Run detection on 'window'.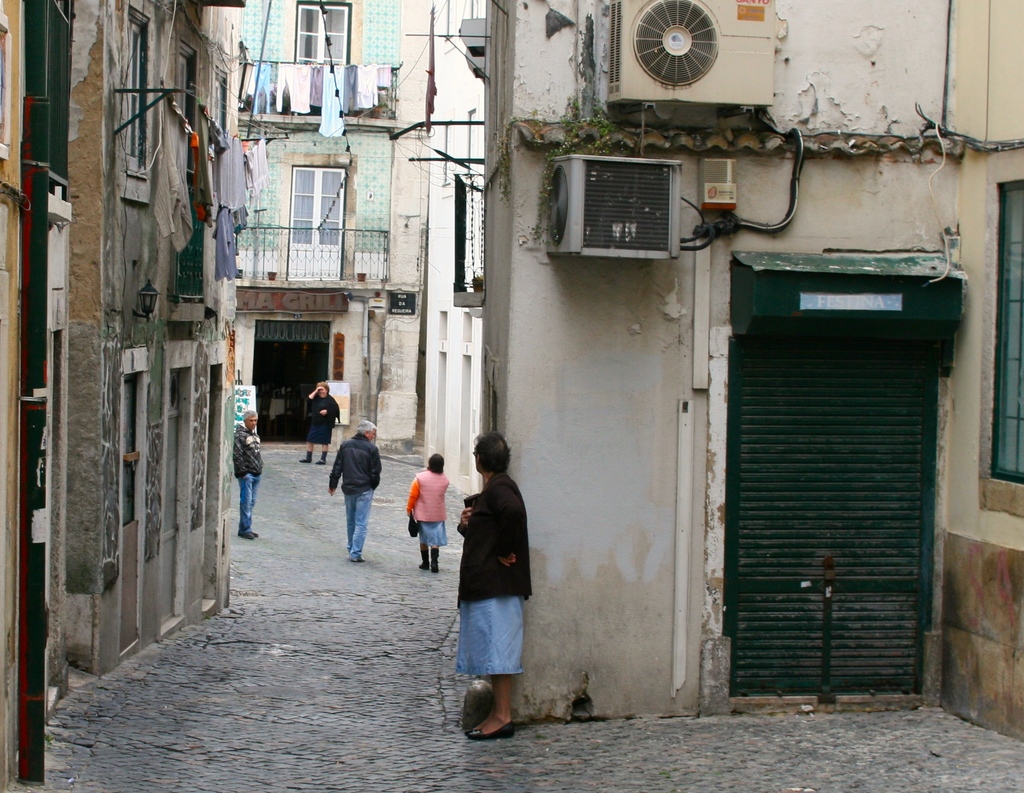
Result: x1=170 y1=42 x2=201 y2=177.
